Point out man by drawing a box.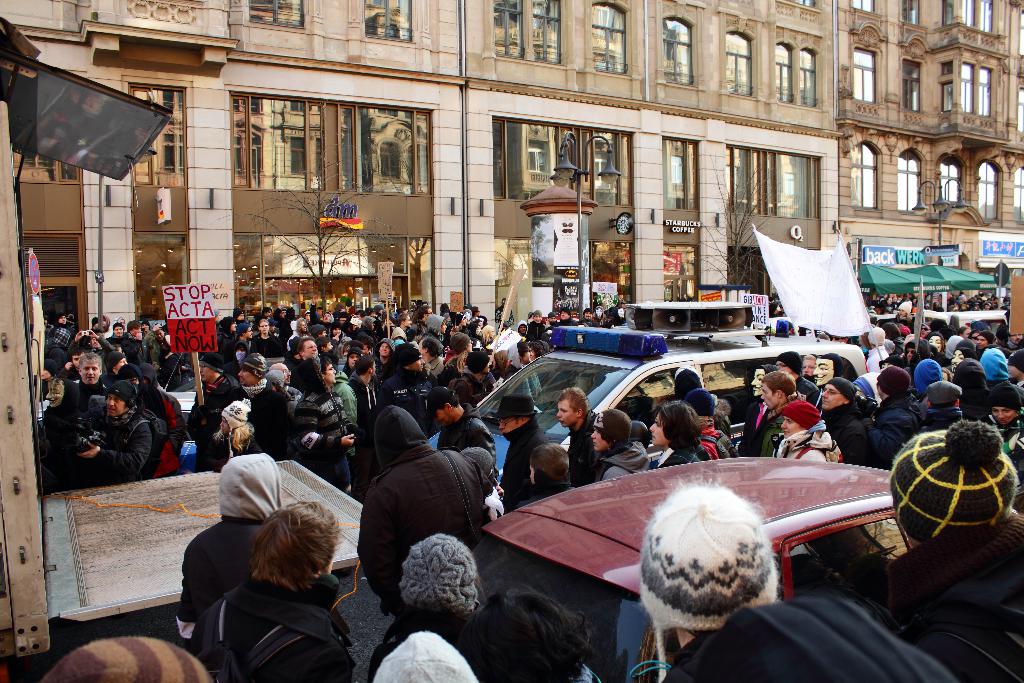
left=582, top=408, right=648, bottom=477.
